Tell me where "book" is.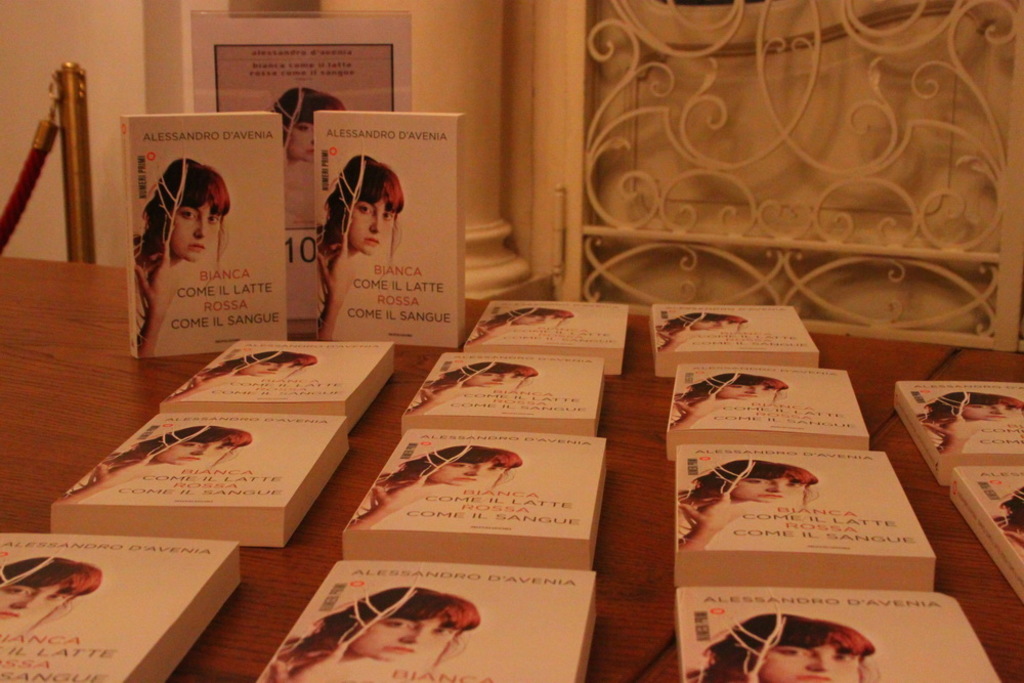
"book" is at x1=677, y1=591, x2=996, y2=682.
